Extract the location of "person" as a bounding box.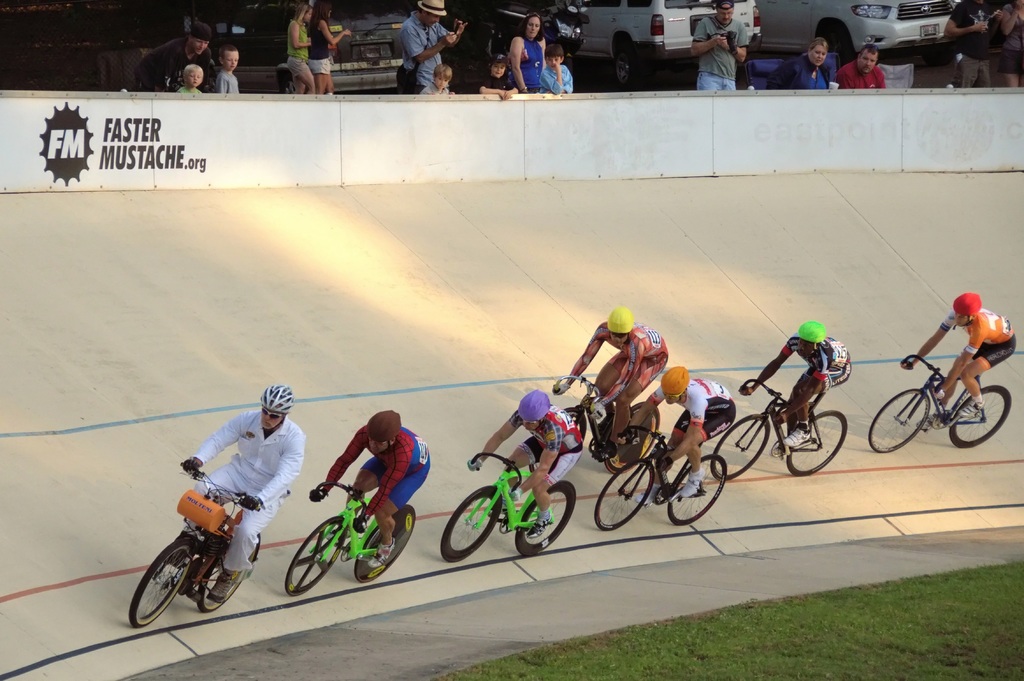
<box>213,47,242,94</box>.
